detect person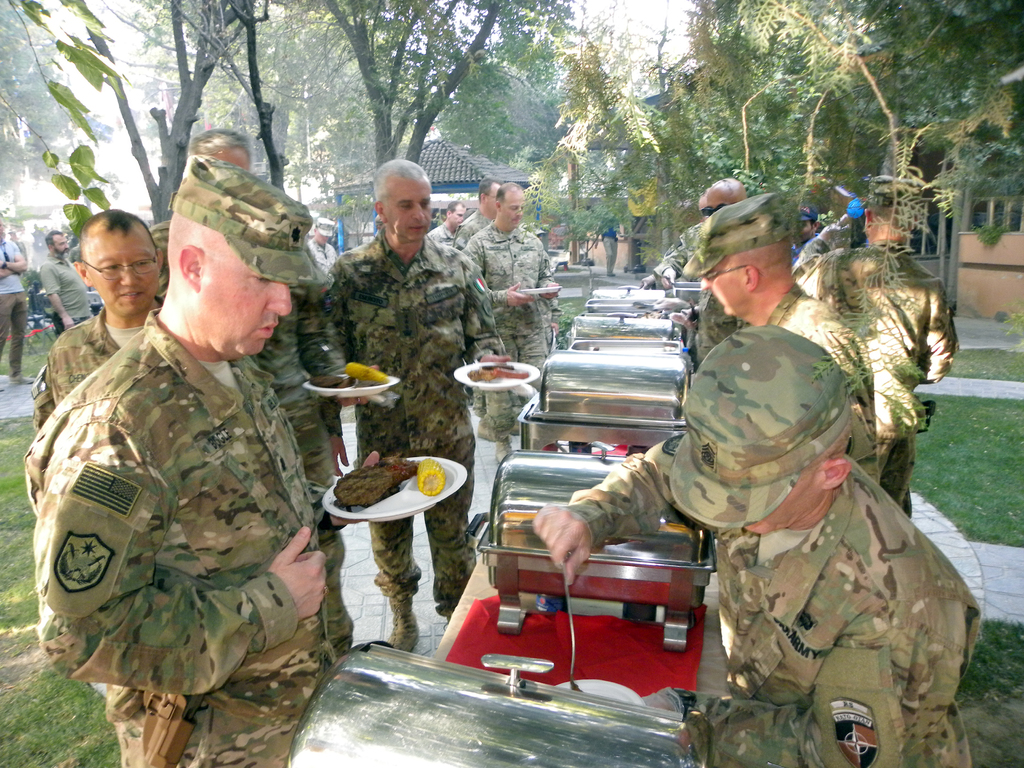
Rect(457, 182, 561, 466)
